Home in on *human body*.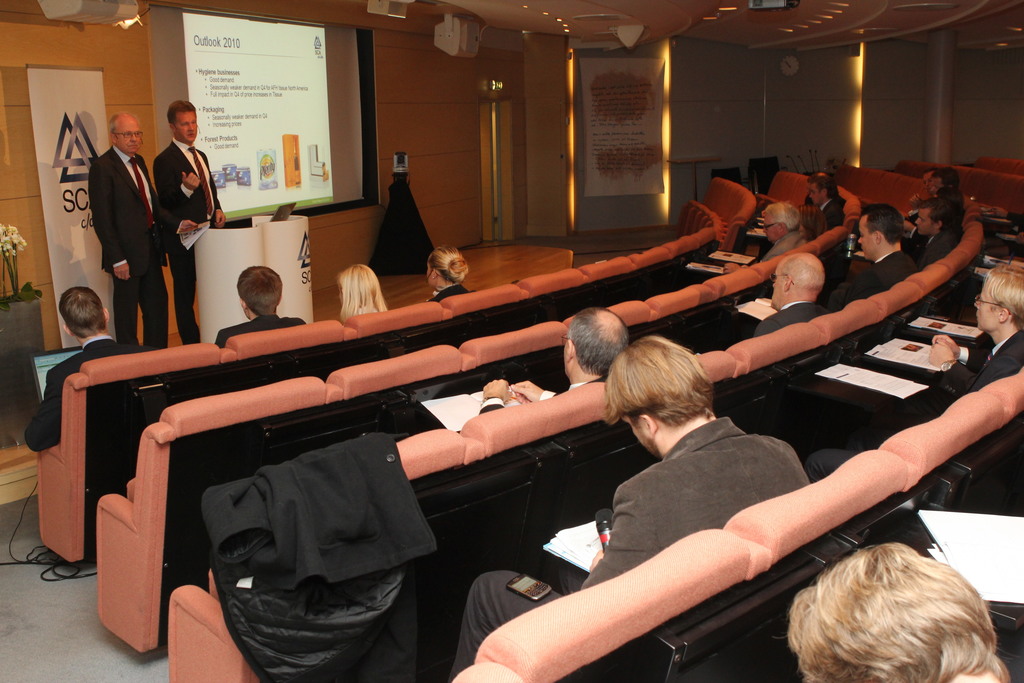
Homed in at [755, 304, 828, 334].
